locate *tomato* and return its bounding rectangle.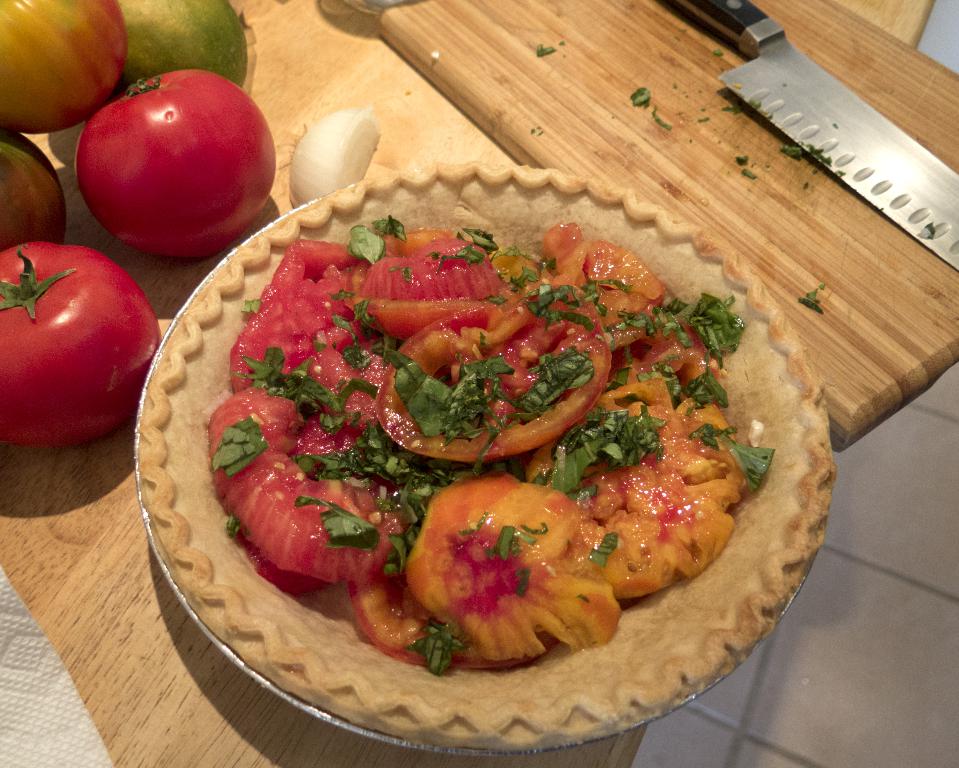
left=110, top=0, right=246, bottom=79.
